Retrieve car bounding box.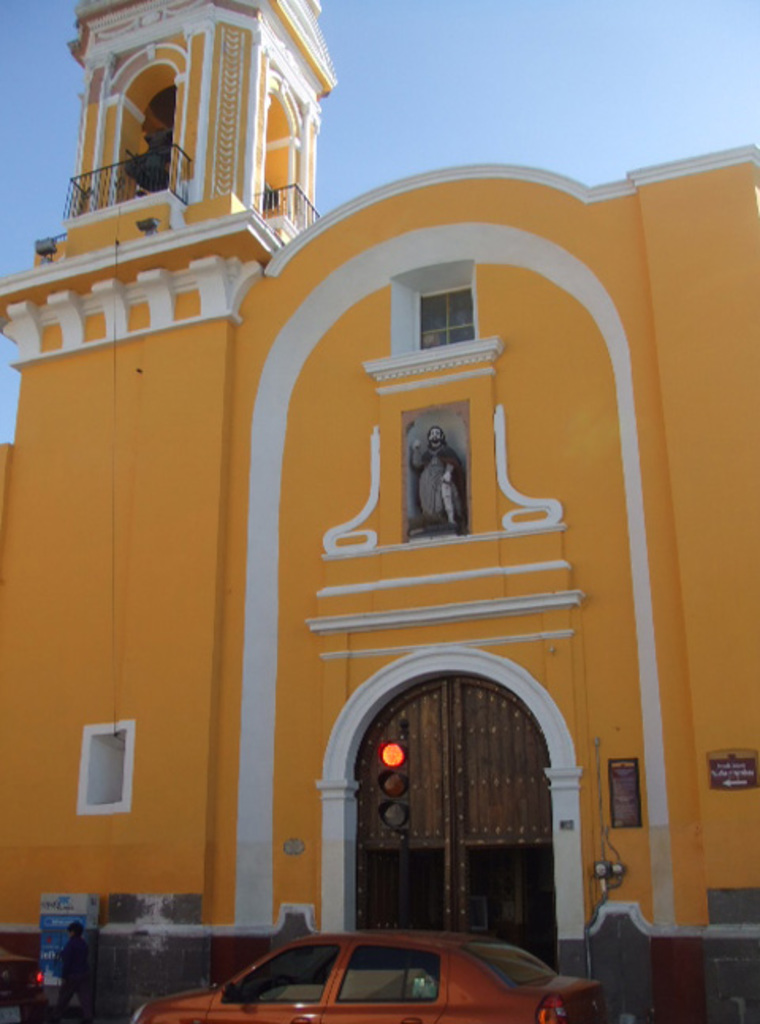
Bounding box: rect(0, 945, 46, 1011).
